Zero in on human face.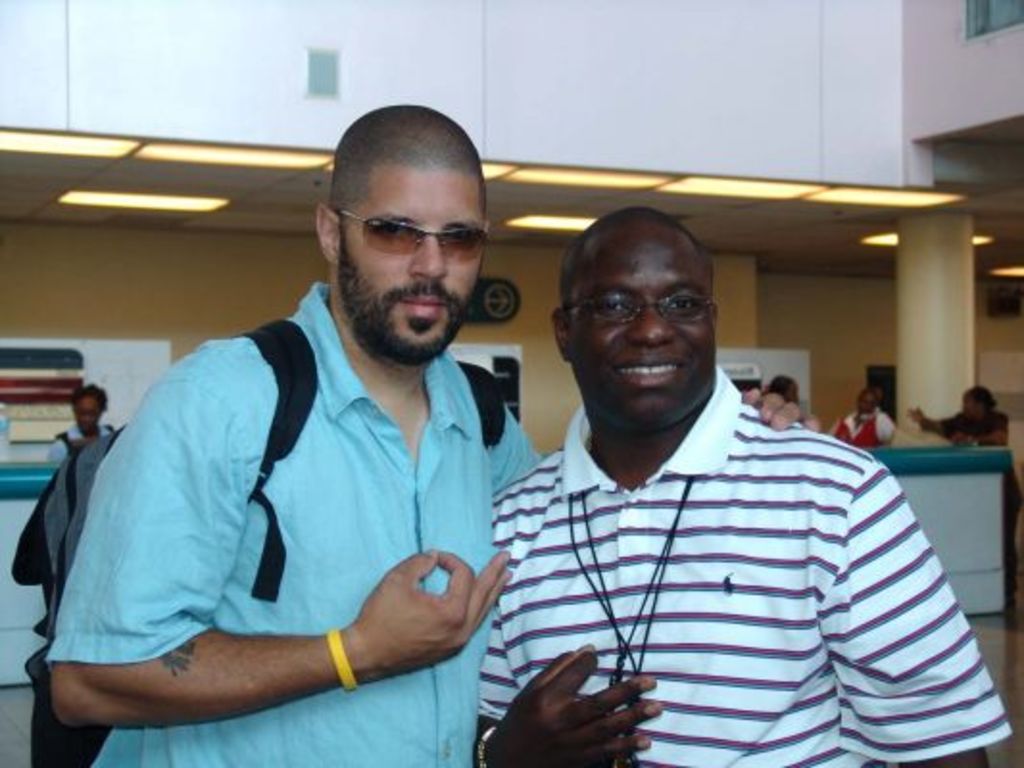
Zeroed in: bbox=[567, 219, 713, 432].
